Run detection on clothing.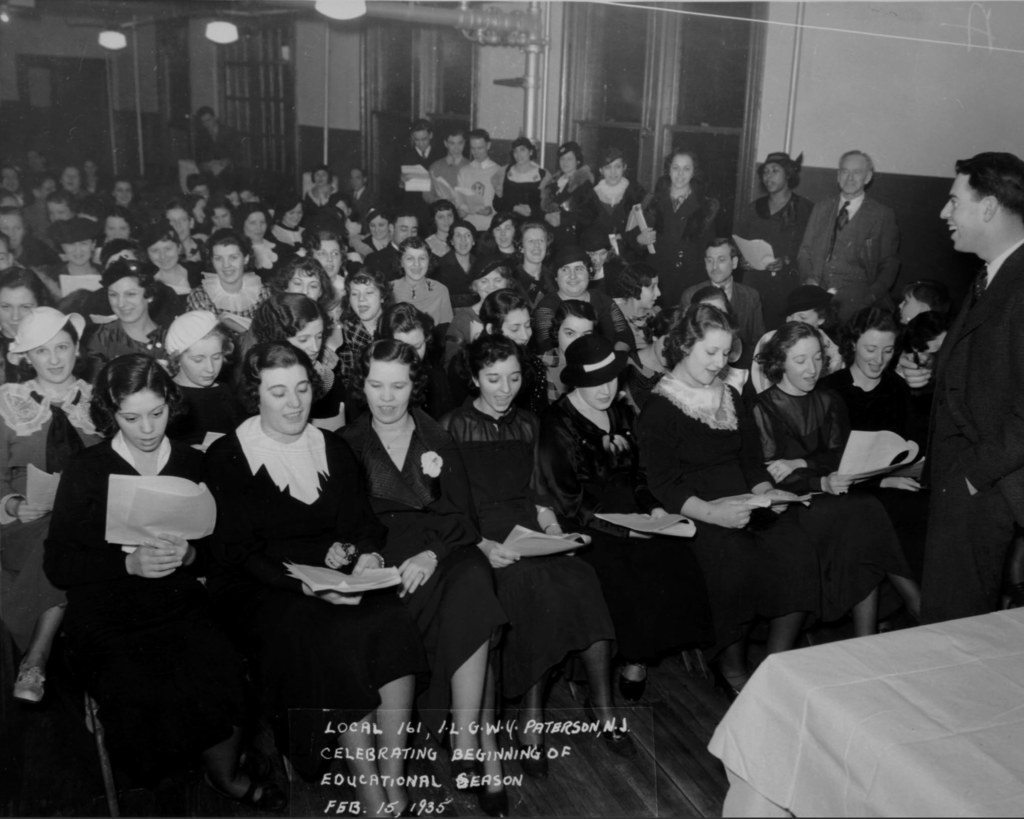
Result: Rect(202, 409, 410, 754).
